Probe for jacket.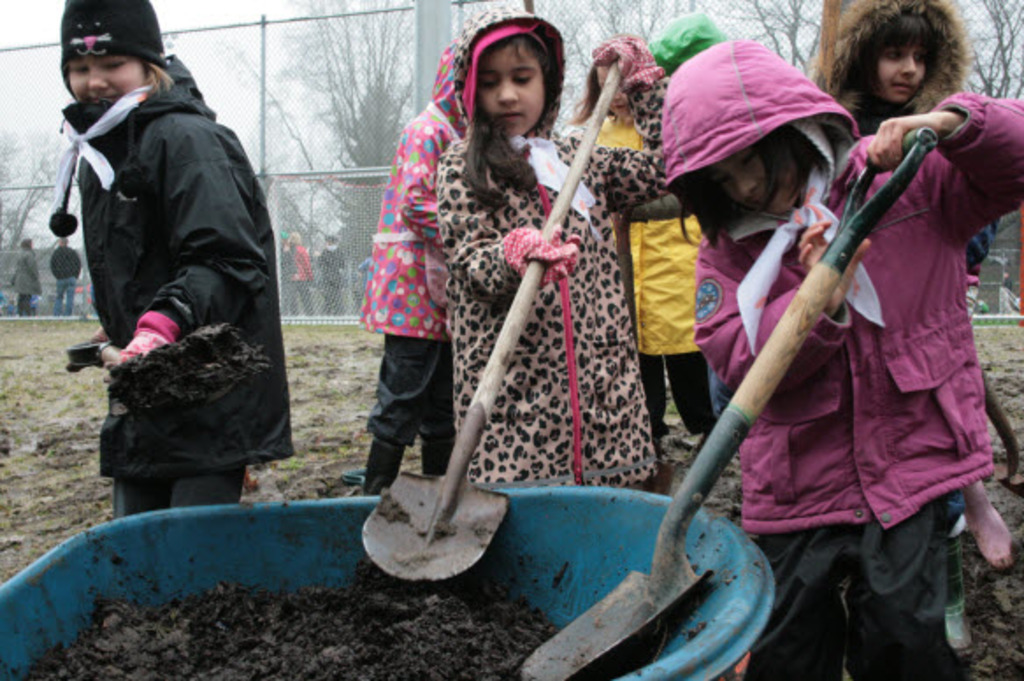
Probe result: bbox=[357, 44, 453, 342].
